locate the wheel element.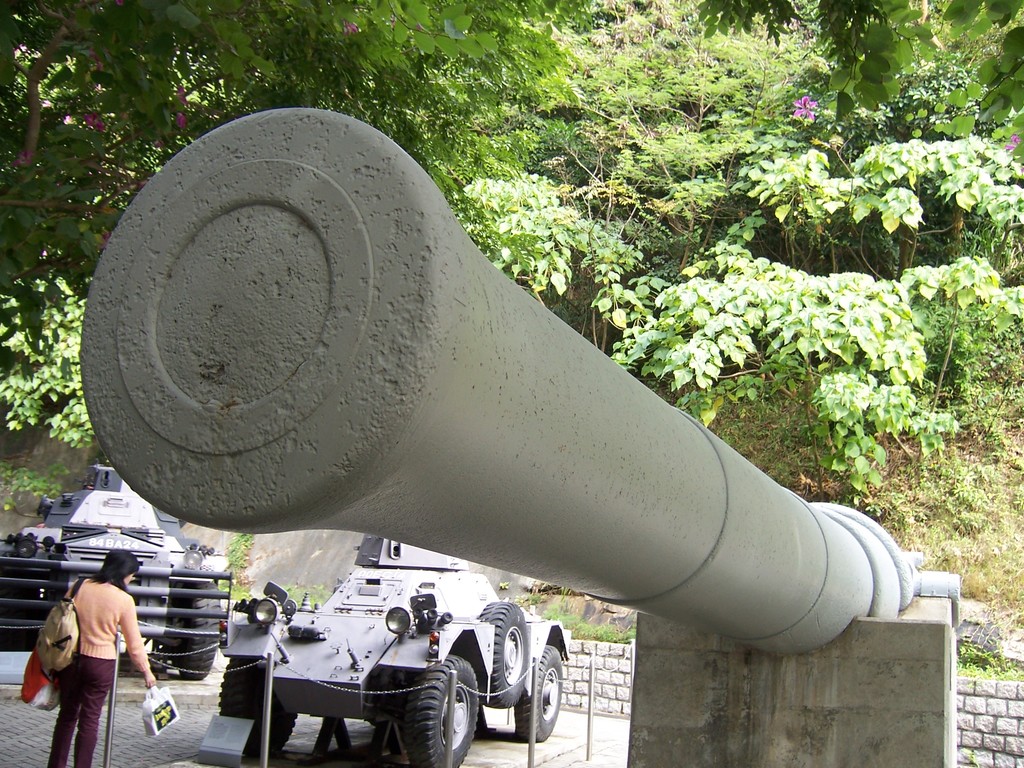
Element bbox: (x1=218, y1=656, x2=295, y2=756).
